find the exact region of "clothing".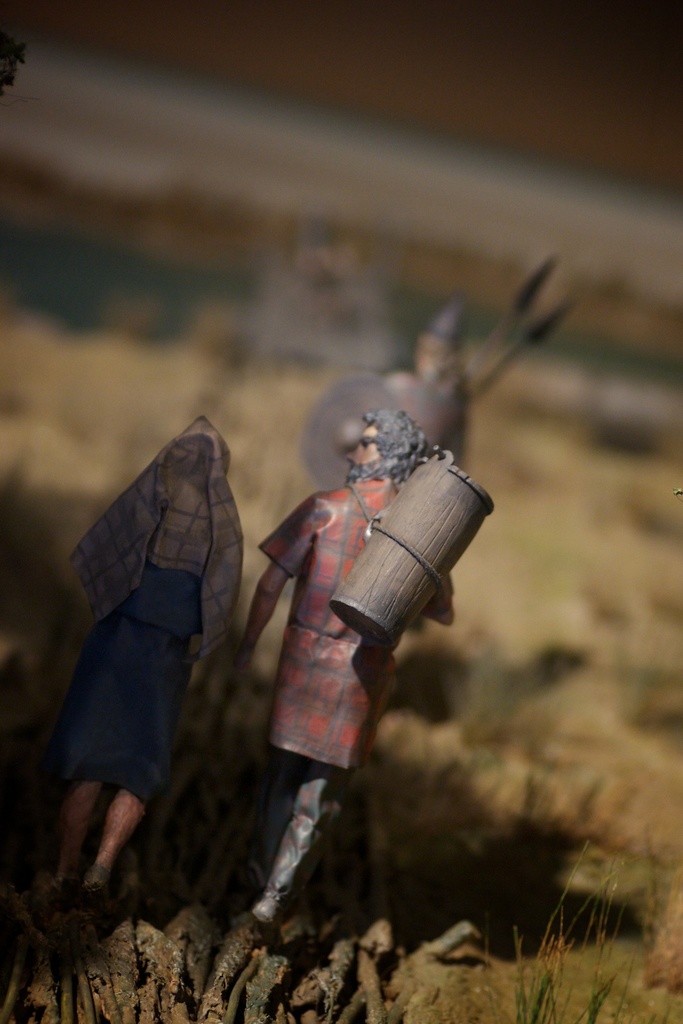
Exact region: {"left": 259, "top": 473, "right": 456, "bottom": 776}.
